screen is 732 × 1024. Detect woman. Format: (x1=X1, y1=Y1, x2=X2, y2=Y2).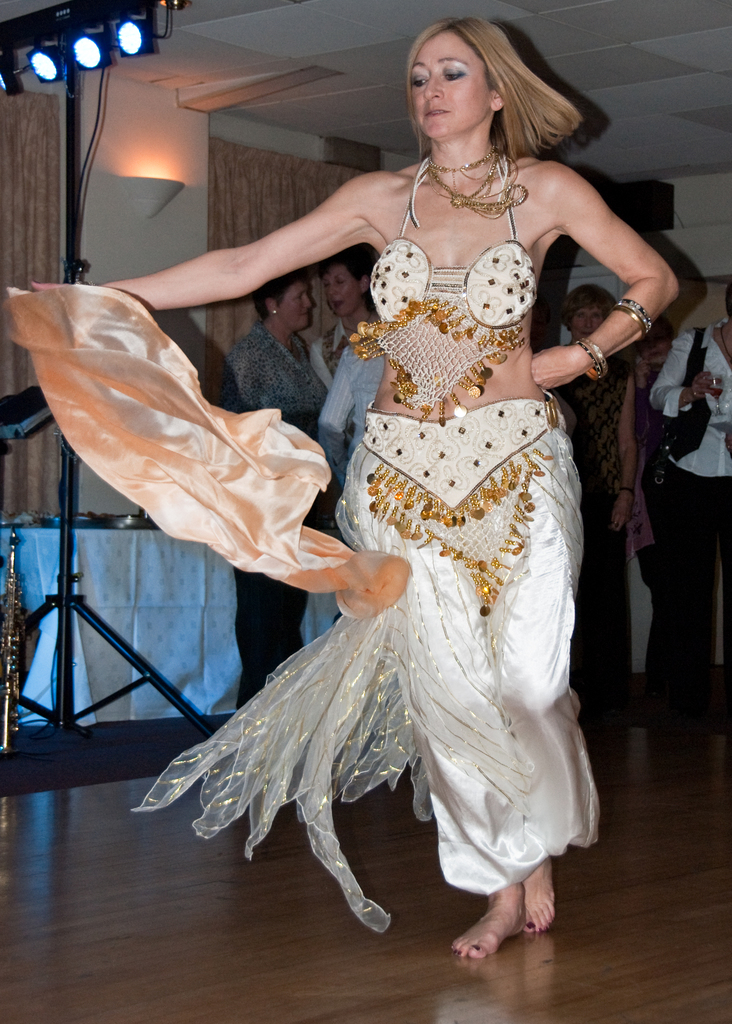
(x1=300, y1=245, x2=386, y2=426).
